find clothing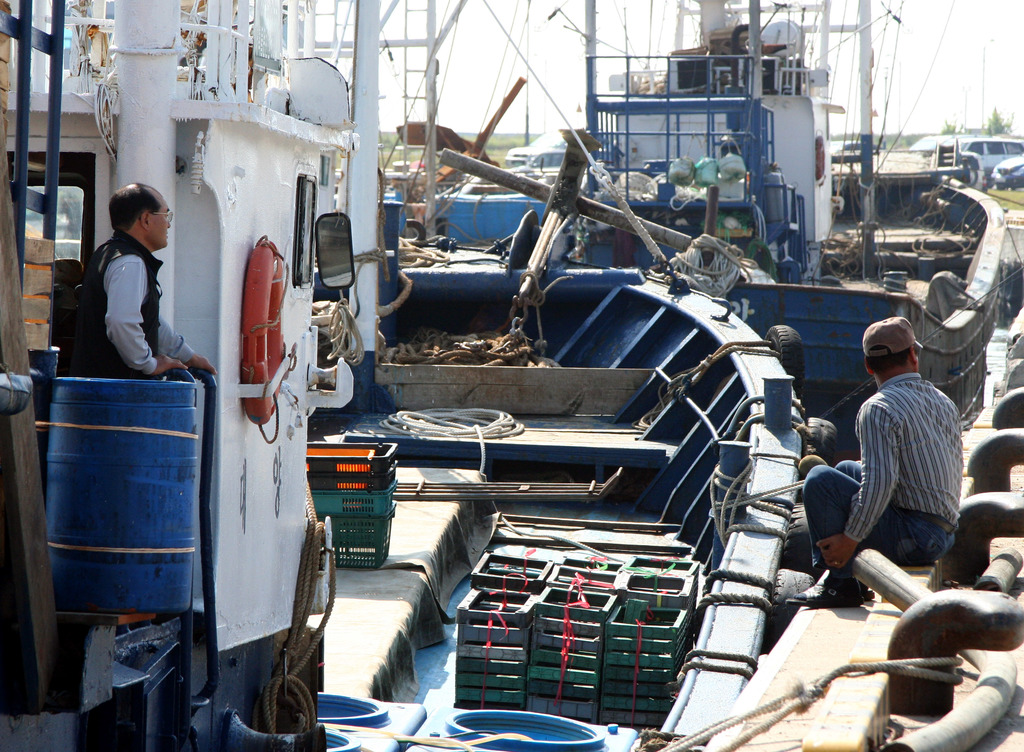
<region>104, 257, 198, 380</region>
